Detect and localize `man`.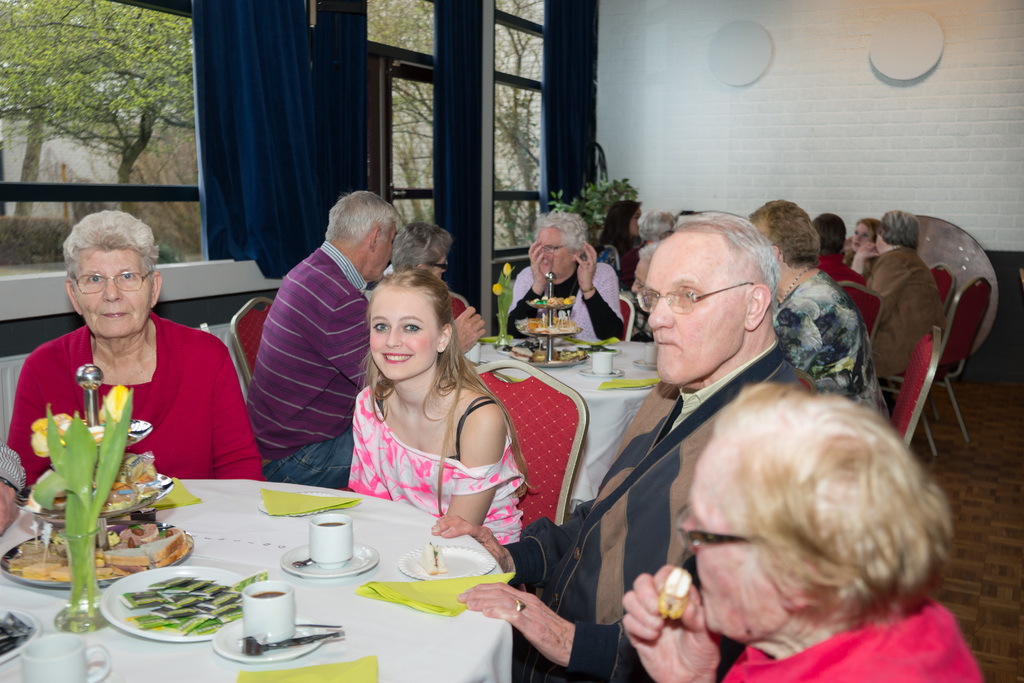
Localized at detection(505, 210, 627, 343).
